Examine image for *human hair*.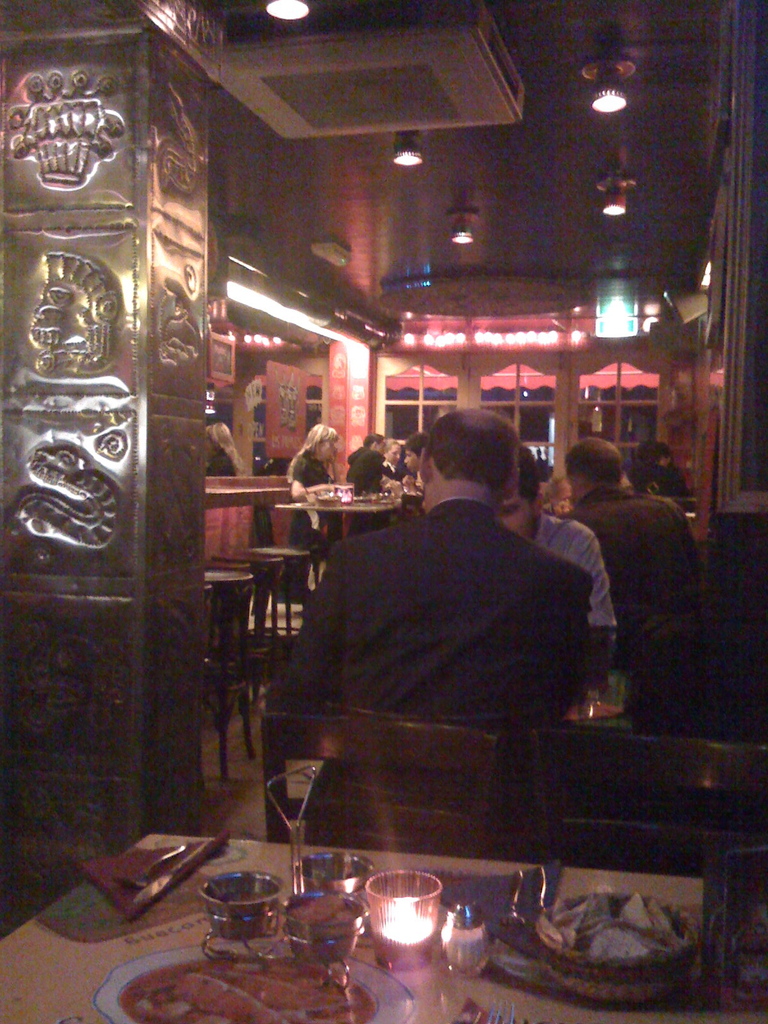
Examination result: rect(408, 433, 431, 449).
